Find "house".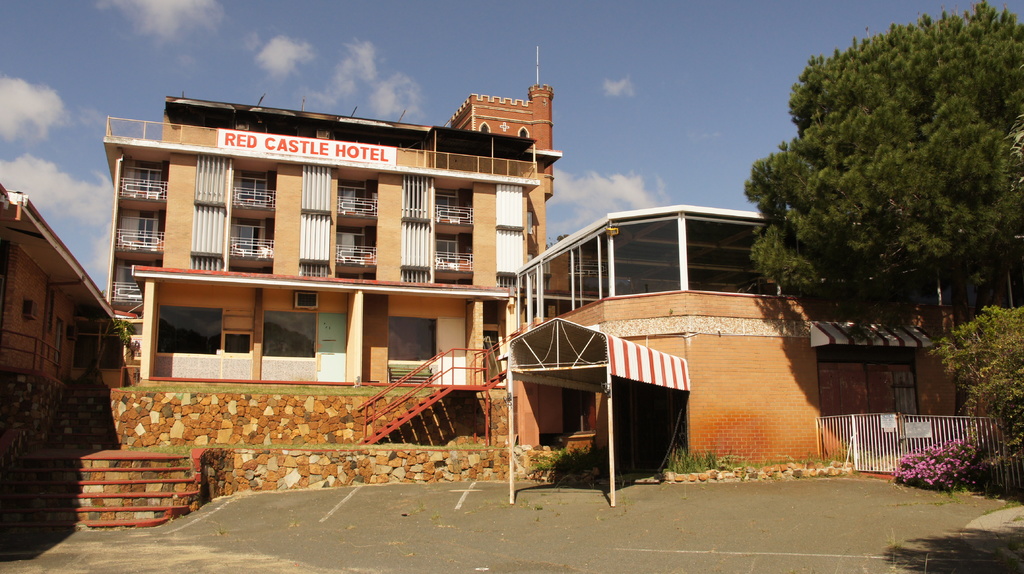
locate(97, 88, 565, 396).
